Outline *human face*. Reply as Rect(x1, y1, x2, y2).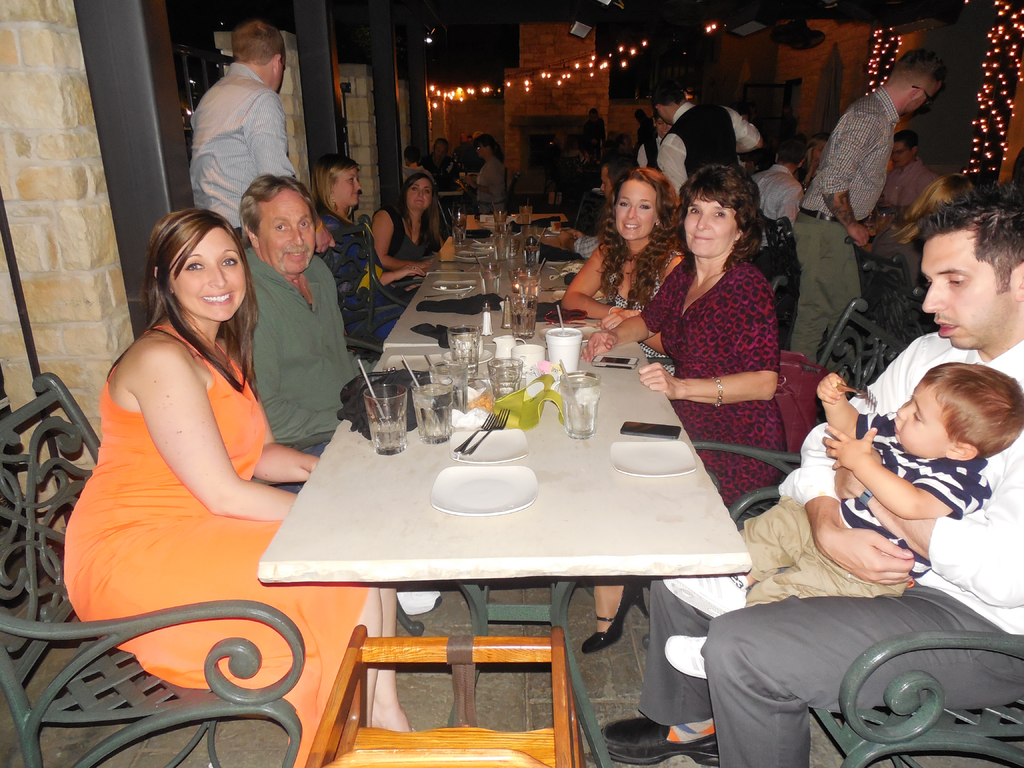
Rect(170, 228, 245, 319).
